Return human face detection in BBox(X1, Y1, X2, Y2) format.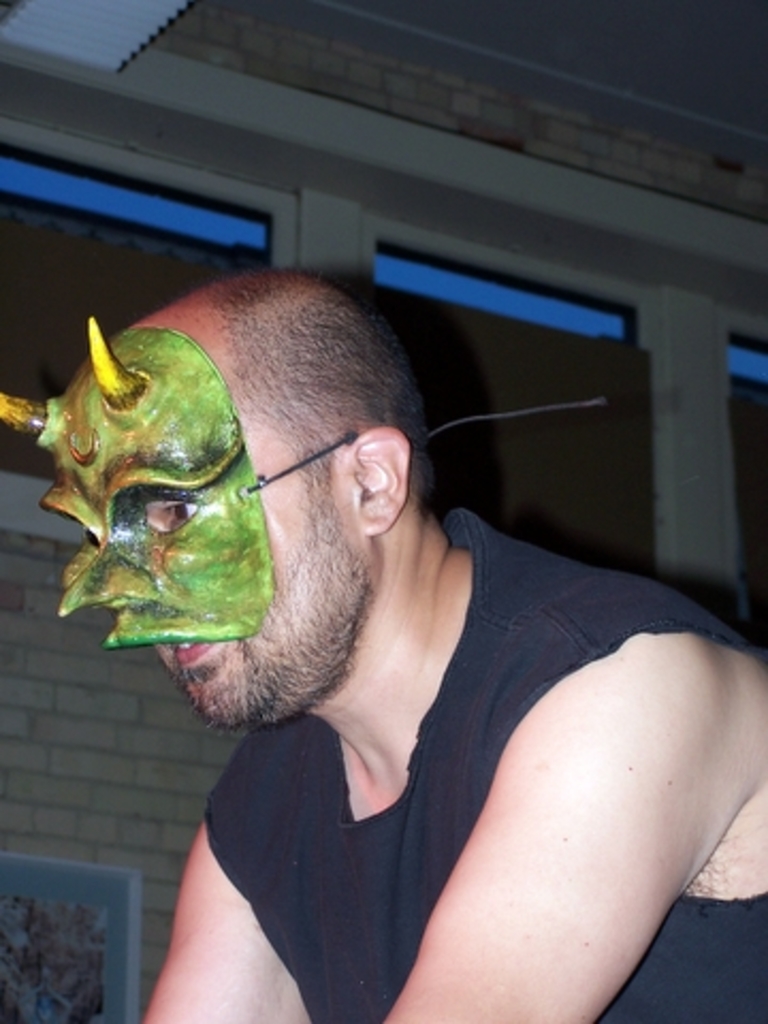
BBox(55, 316, 367, 721).
